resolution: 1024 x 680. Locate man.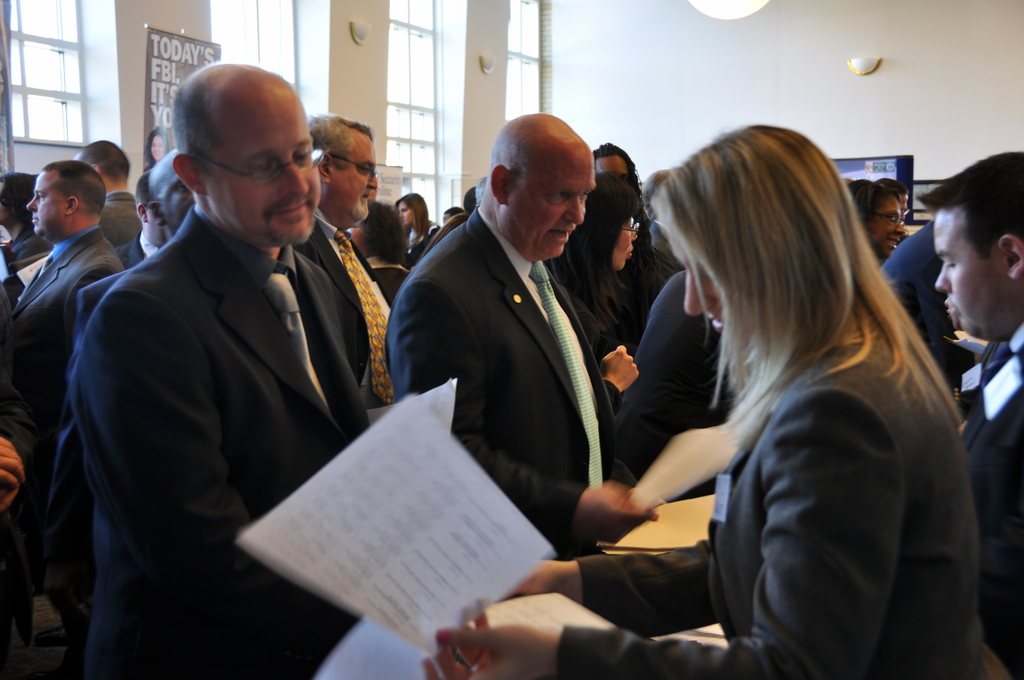
bbox=[913, 150, 1023, 679].
